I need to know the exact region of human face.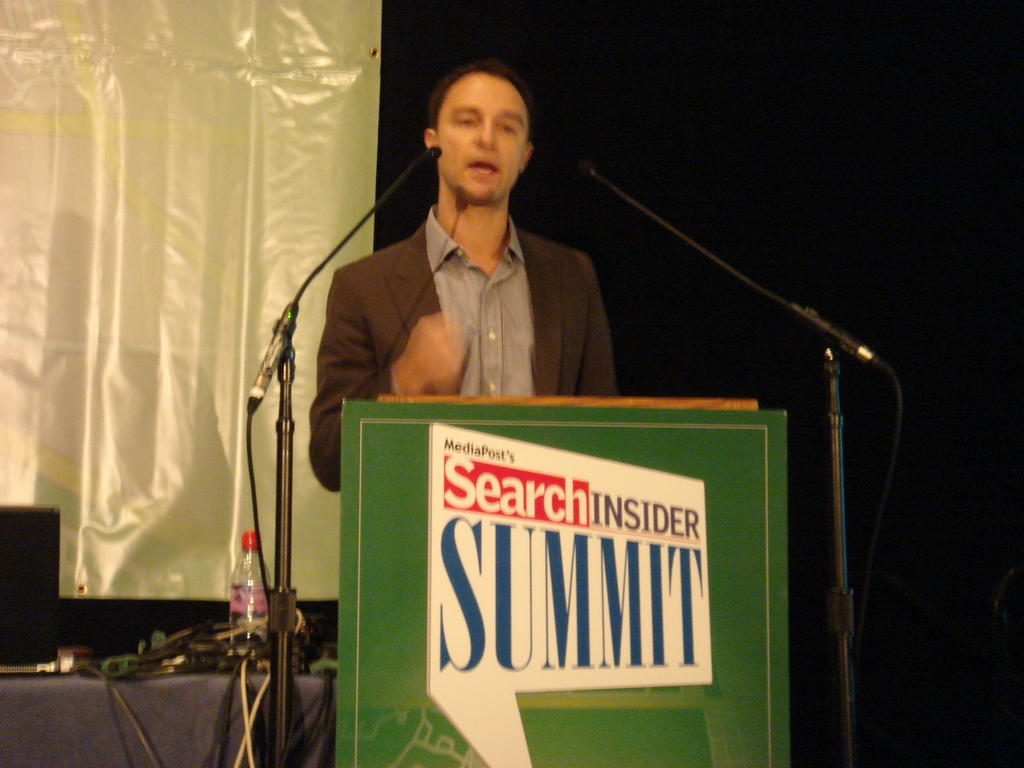
Region: 437 74 535 204.
